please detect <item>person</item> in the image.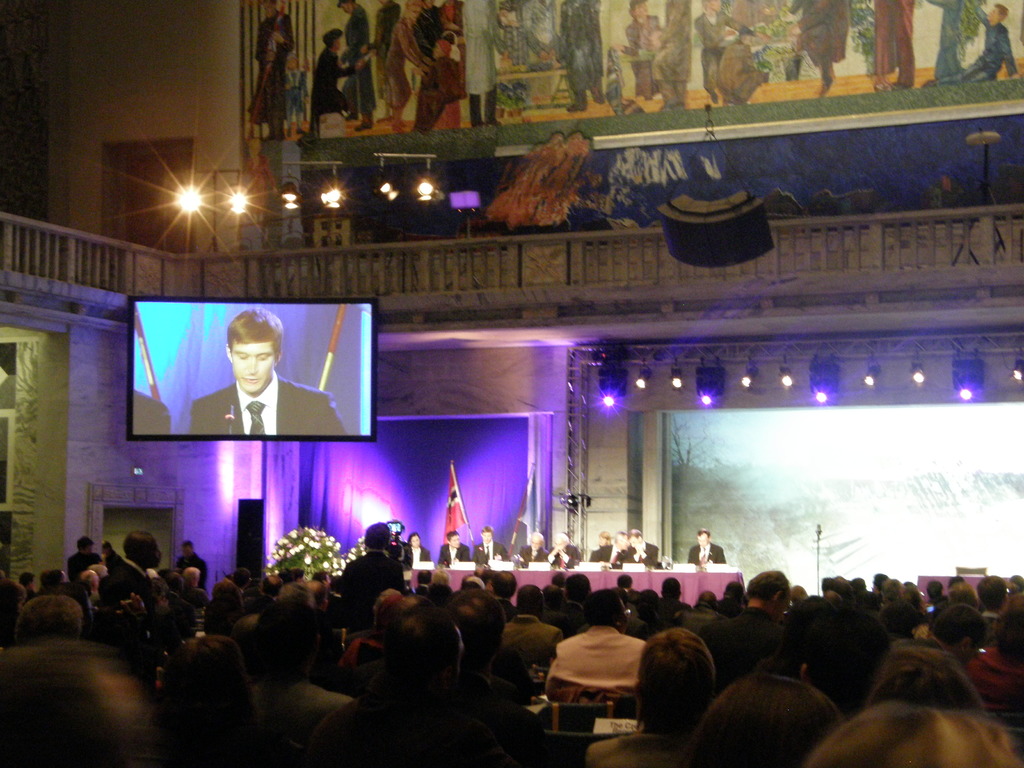
588,536,615,563.
